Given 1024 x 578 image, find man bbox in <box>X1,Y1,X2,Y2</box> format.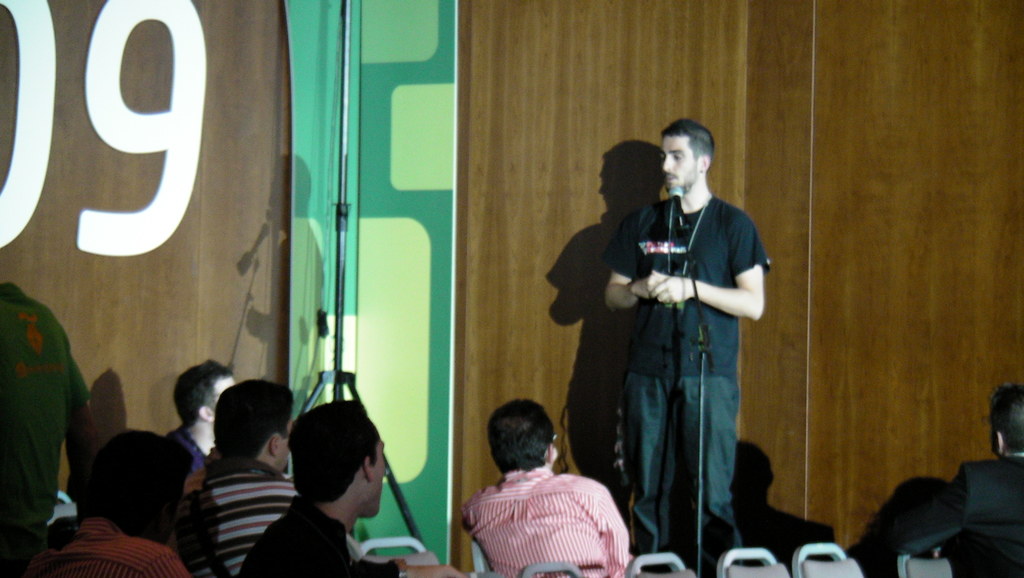
<box>242,402,462,577</box>.
